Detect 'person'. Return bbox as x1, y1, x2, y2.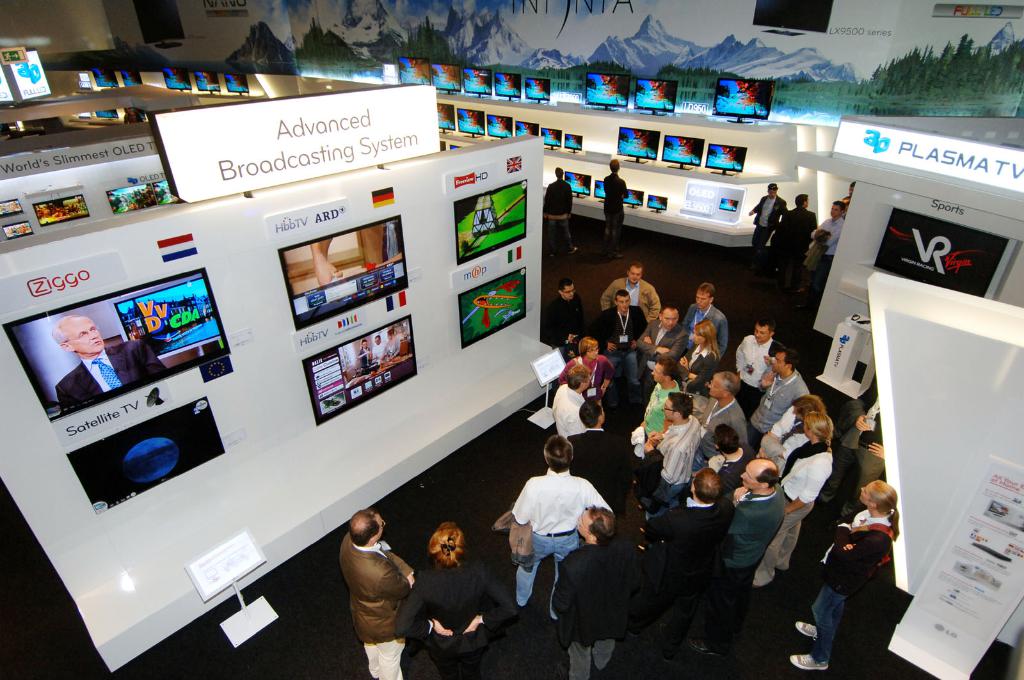
554, 508, 641, 679.
